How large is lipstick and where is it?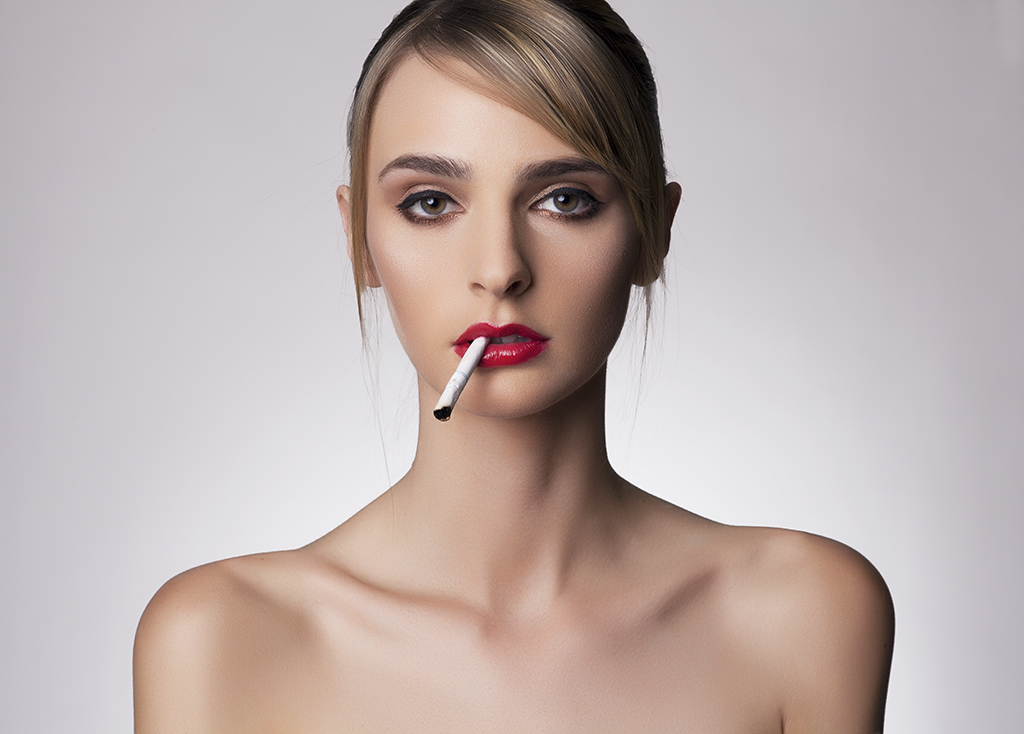
Bounding box: 450 319 549 372.
